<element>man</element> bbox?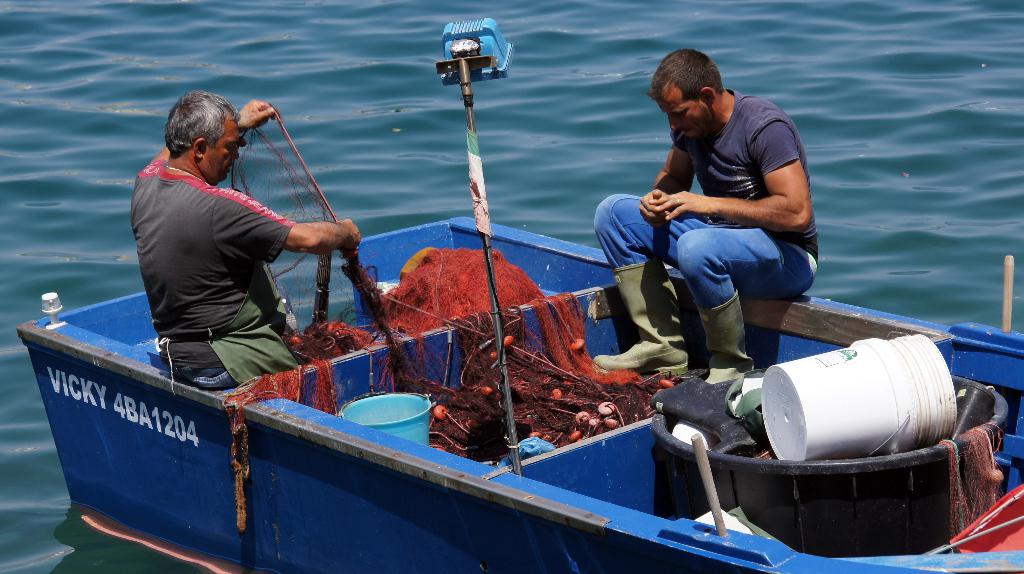
BBox(126, 84, 358, 397)
